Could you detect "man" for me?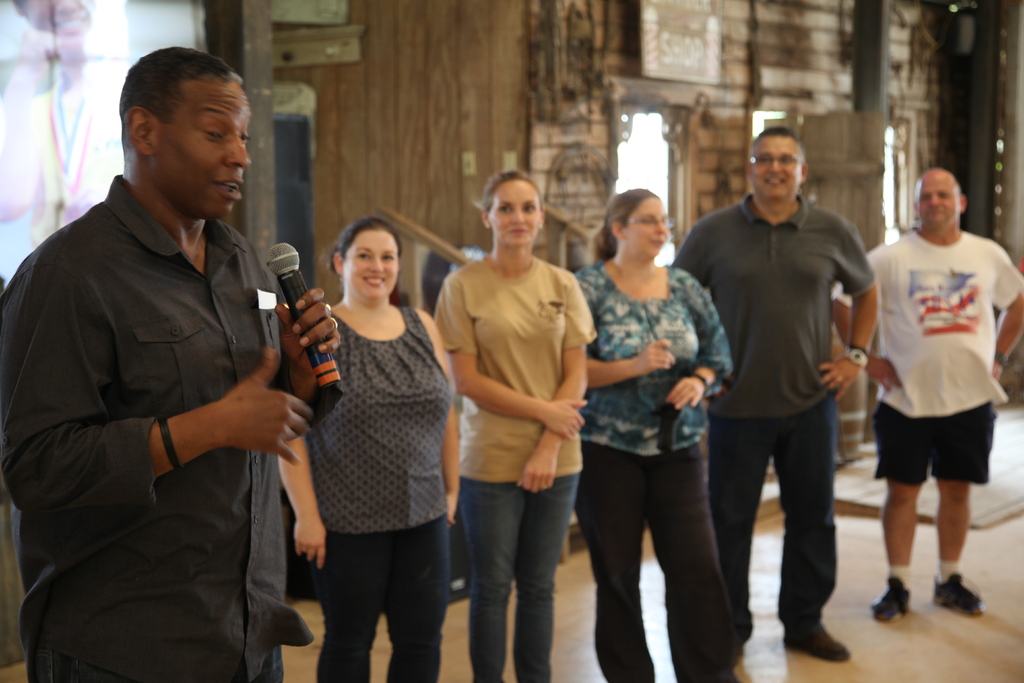
Detection result: rect(833, 168, 1023, 620).
